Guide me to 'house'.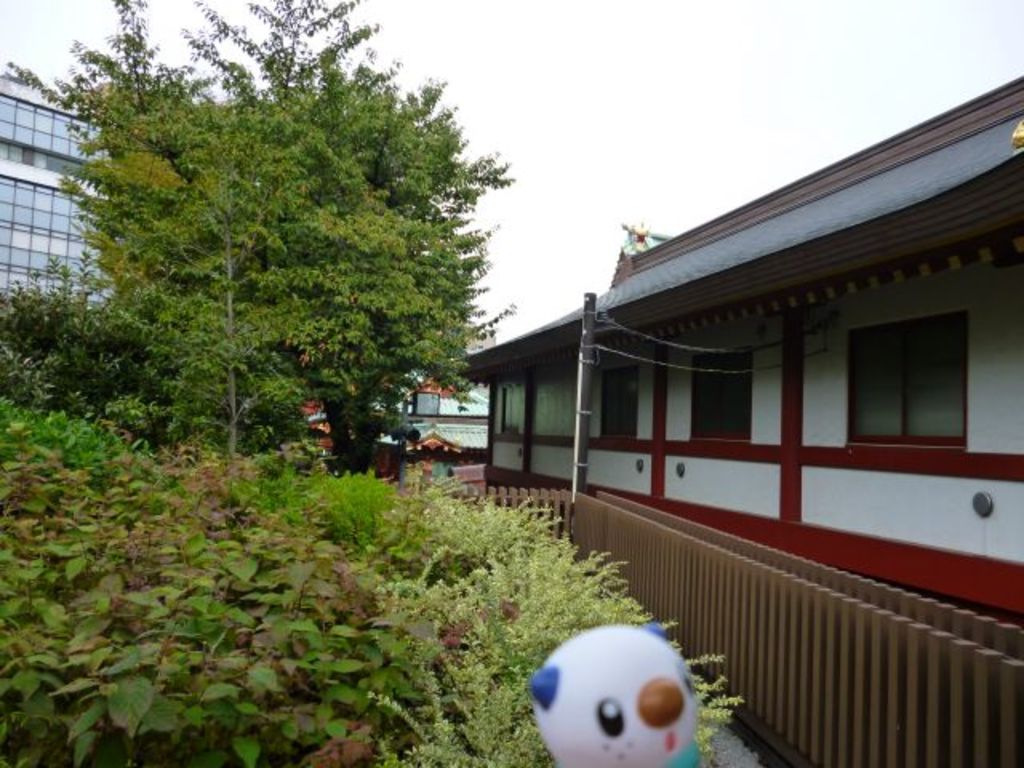
Guidance: left=445, top=117, right=1019, bottom=576.
